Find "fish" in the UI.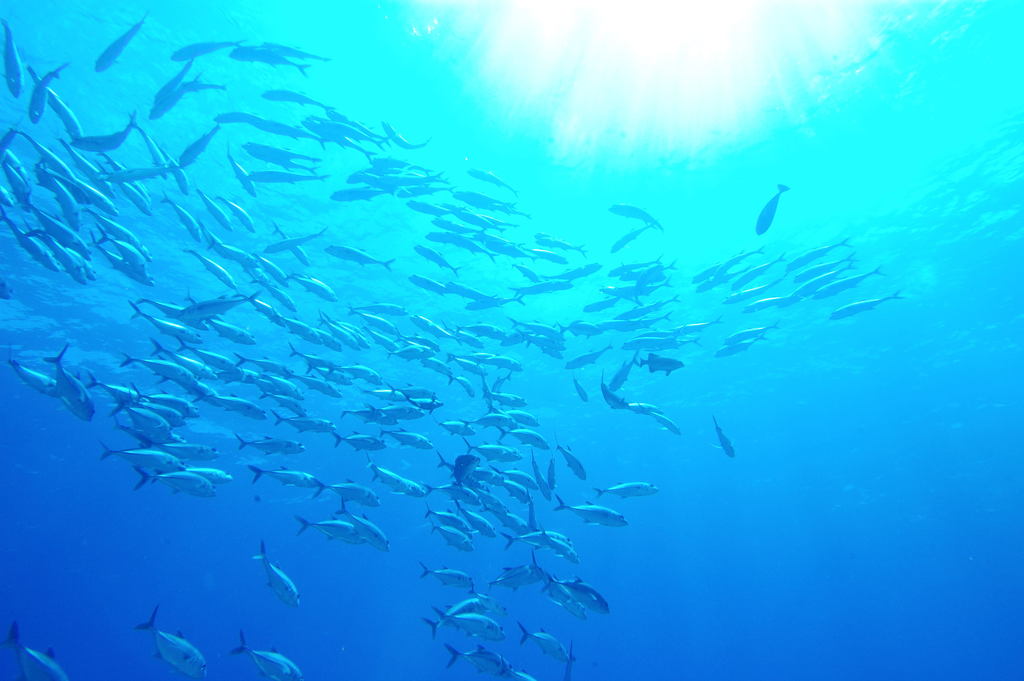
UI element at 424,482,477,508.
